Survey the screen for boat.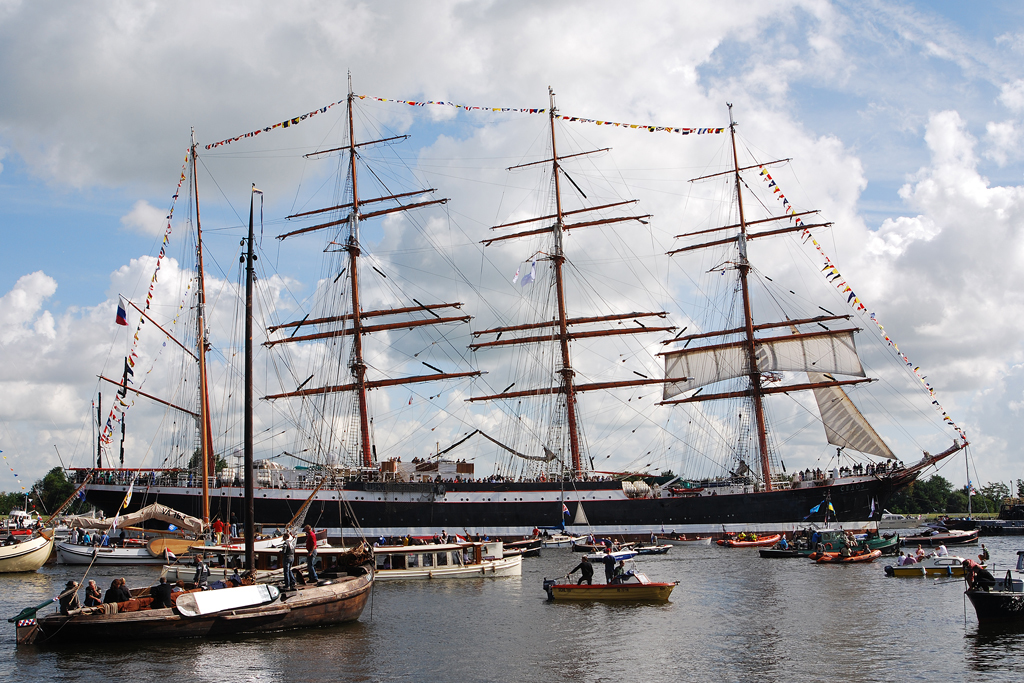
Survey found: box(151, 522, 337, 586).
